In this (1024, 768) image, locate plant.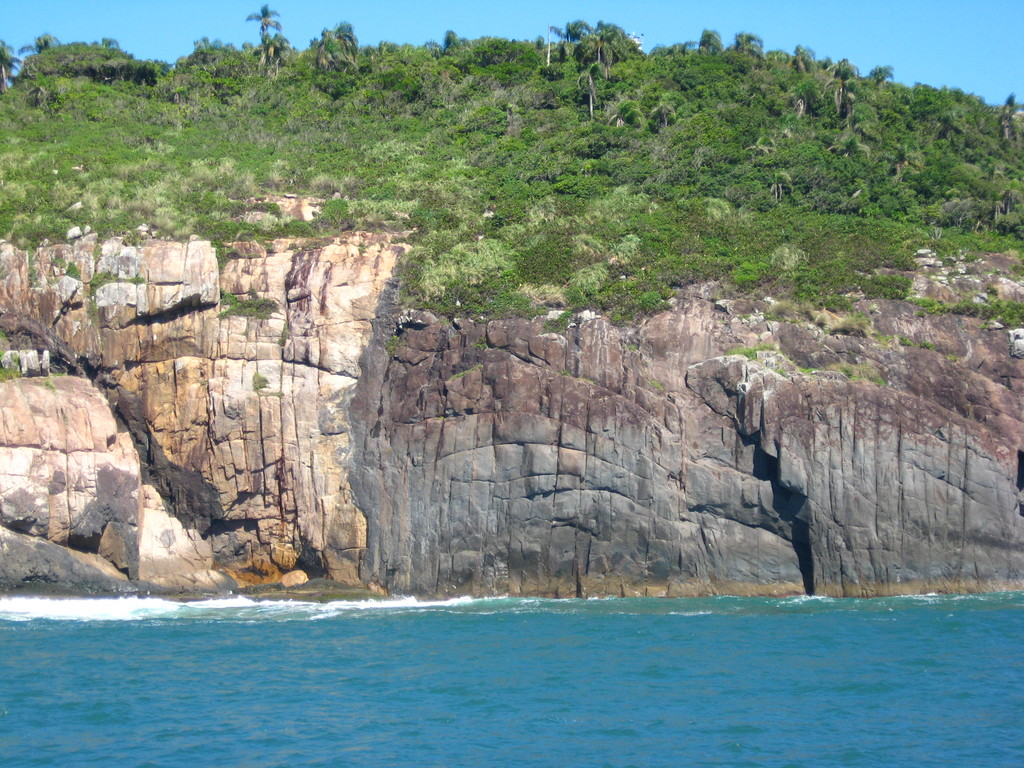
Bounding box: {"left": 650, "top": 380, "right": 665, "bottom": 394}.
